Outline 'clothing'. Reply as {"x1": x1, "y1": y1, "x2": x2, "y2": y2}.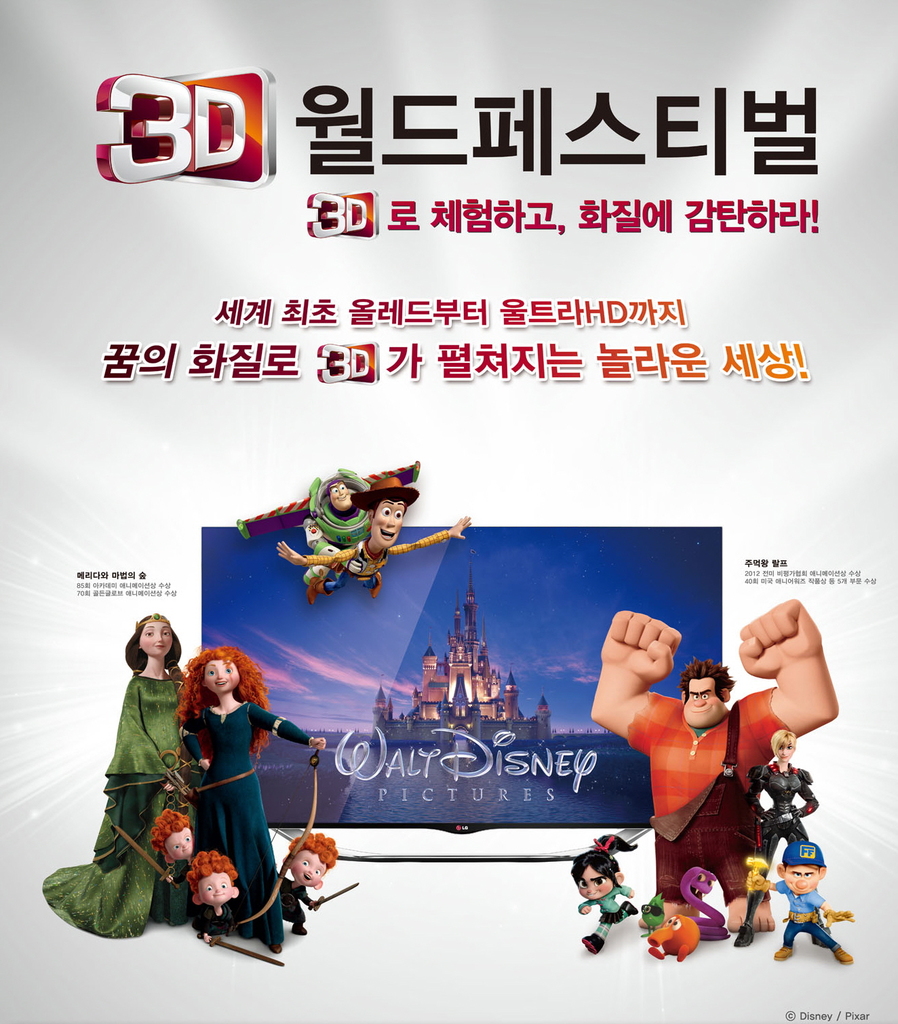
{"x1": 777, "y1": 878, "x2": 825, "y2": 950}.
